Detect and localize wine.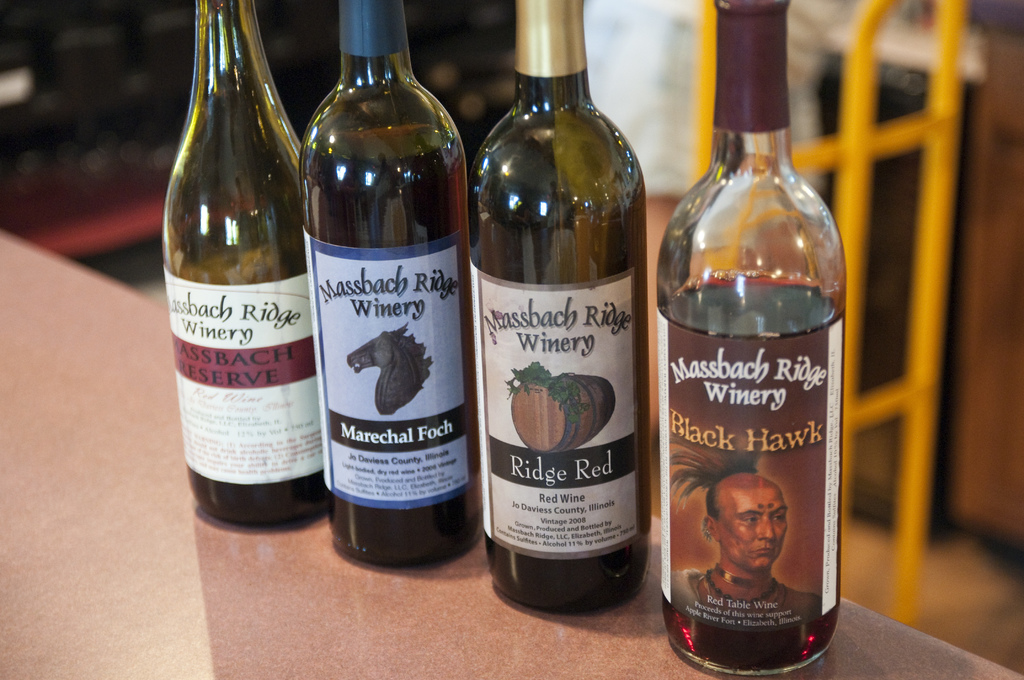
Localized at 156, 0, 328, 538.
